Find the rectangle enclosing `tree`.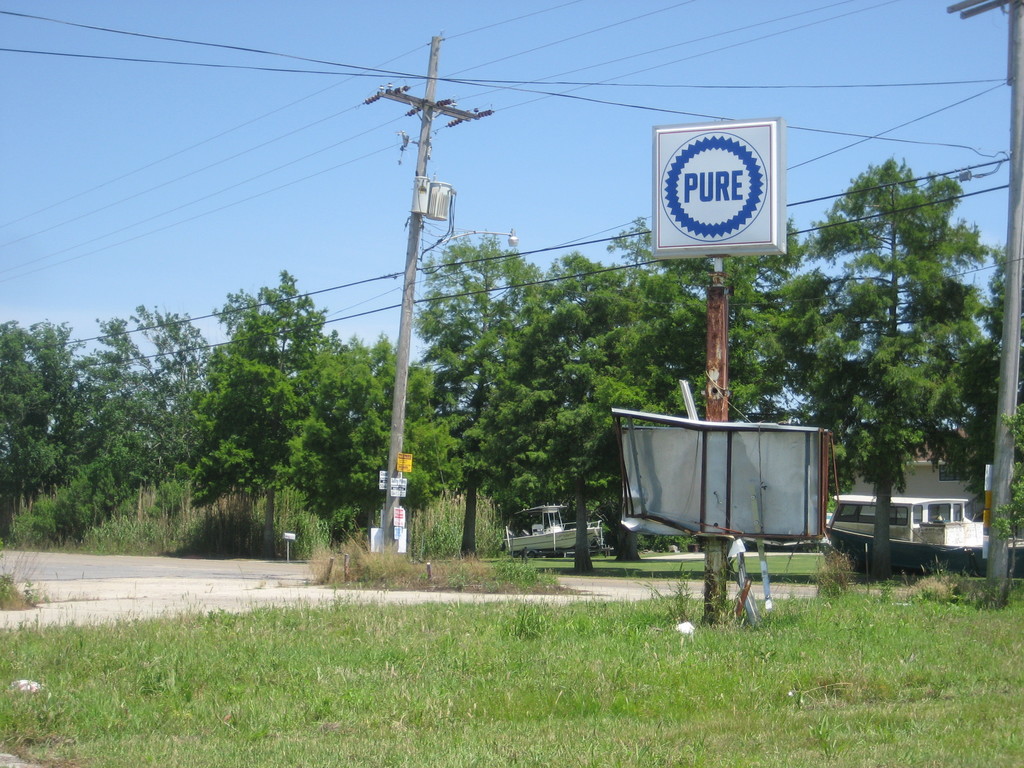
749:133:1000:560.
